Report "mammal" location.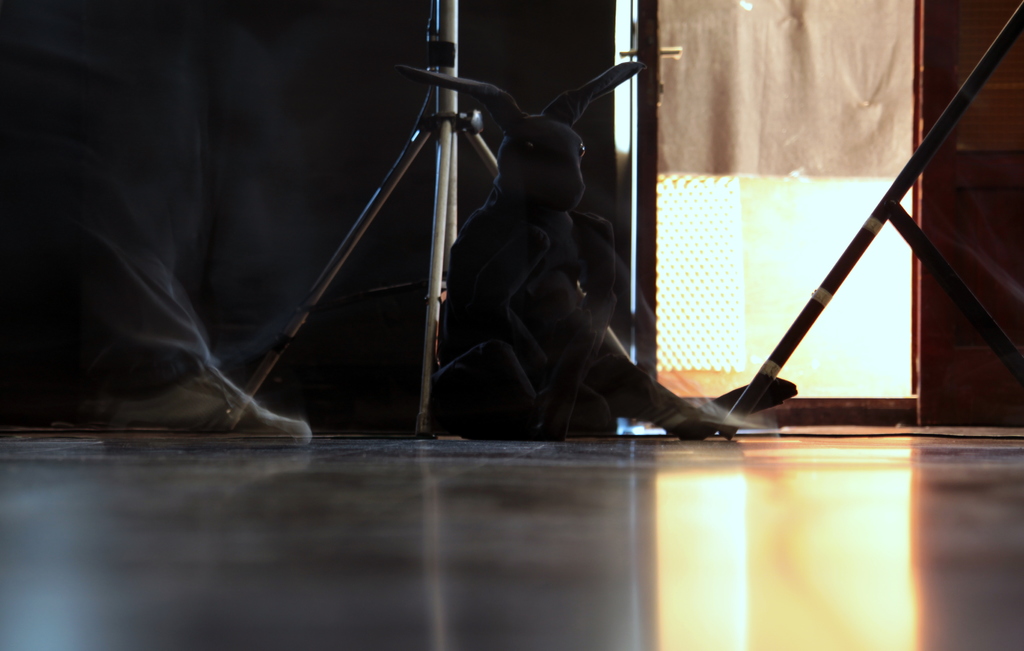
Report: left=0, top=0, right=308, bottom=435.
